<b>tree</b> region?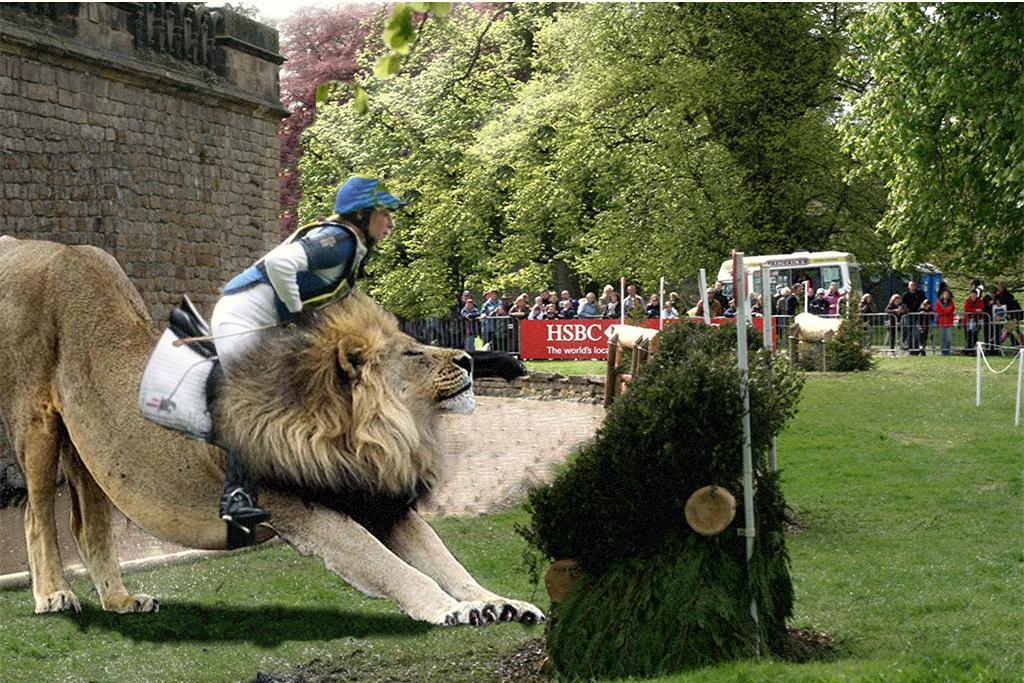
Rect(292, 0, 576, 319)
